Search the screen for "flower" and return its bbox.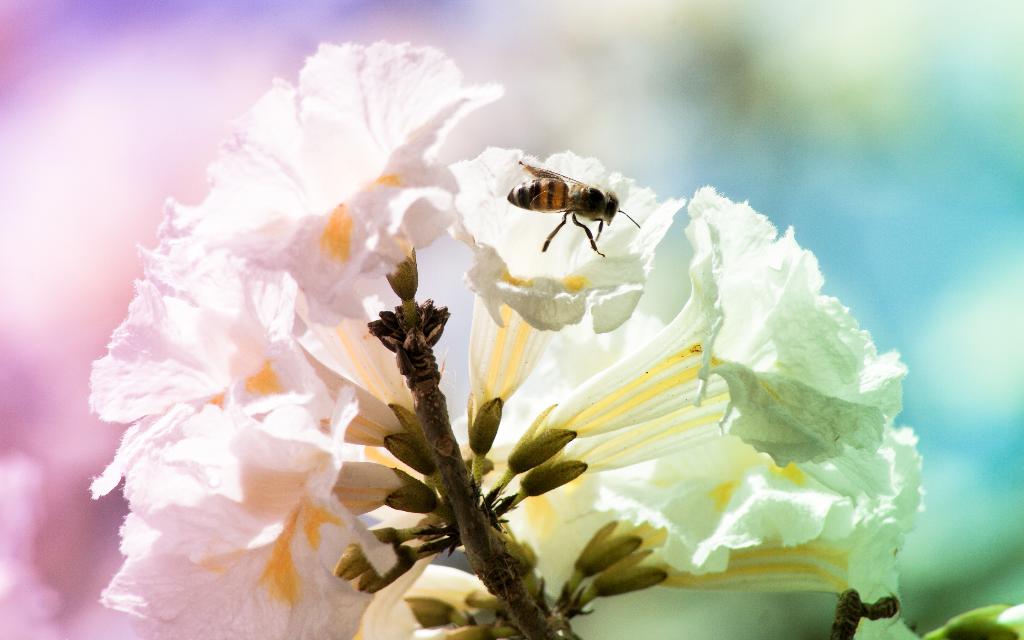
Found: region(451, 155, 671, 439).
